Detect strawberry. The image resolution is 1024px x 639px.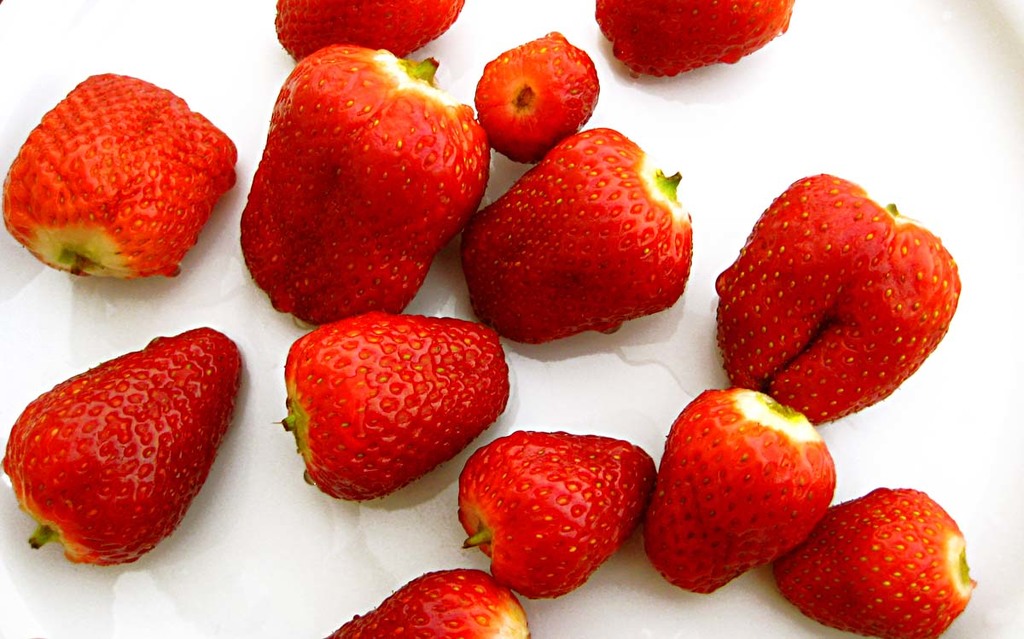
718 169 962 424.
